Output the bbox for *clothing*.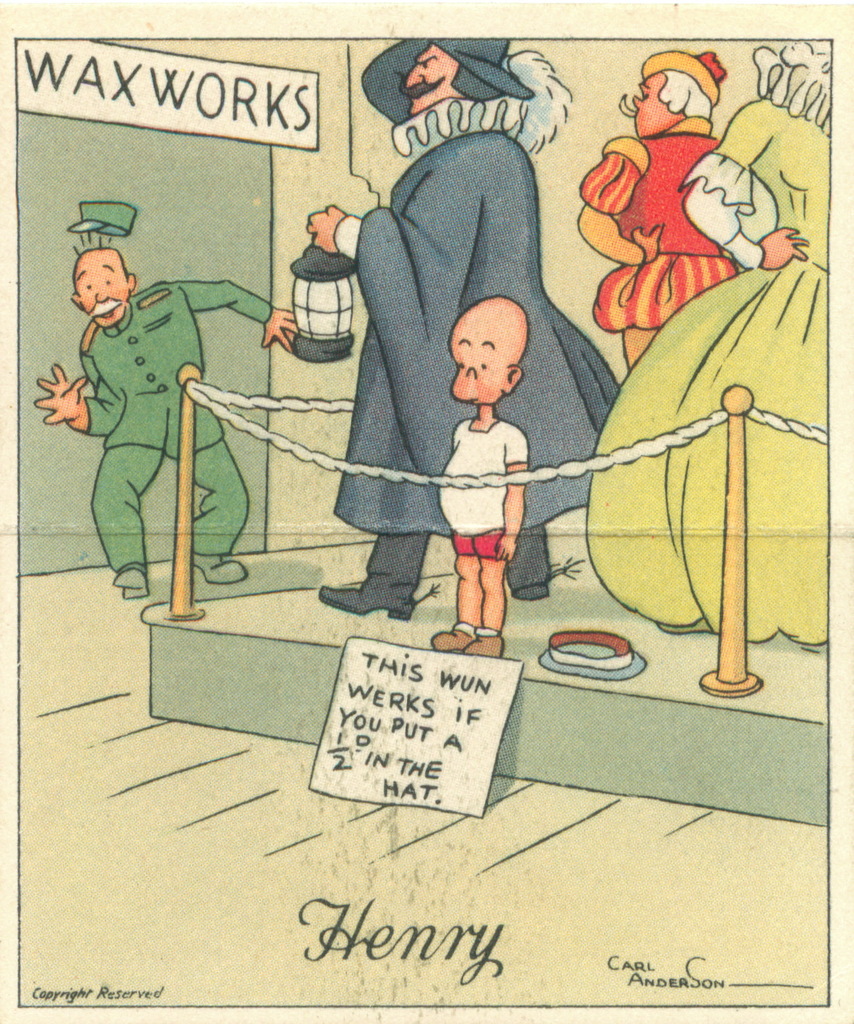
rect(321, 97, 622, 589).
